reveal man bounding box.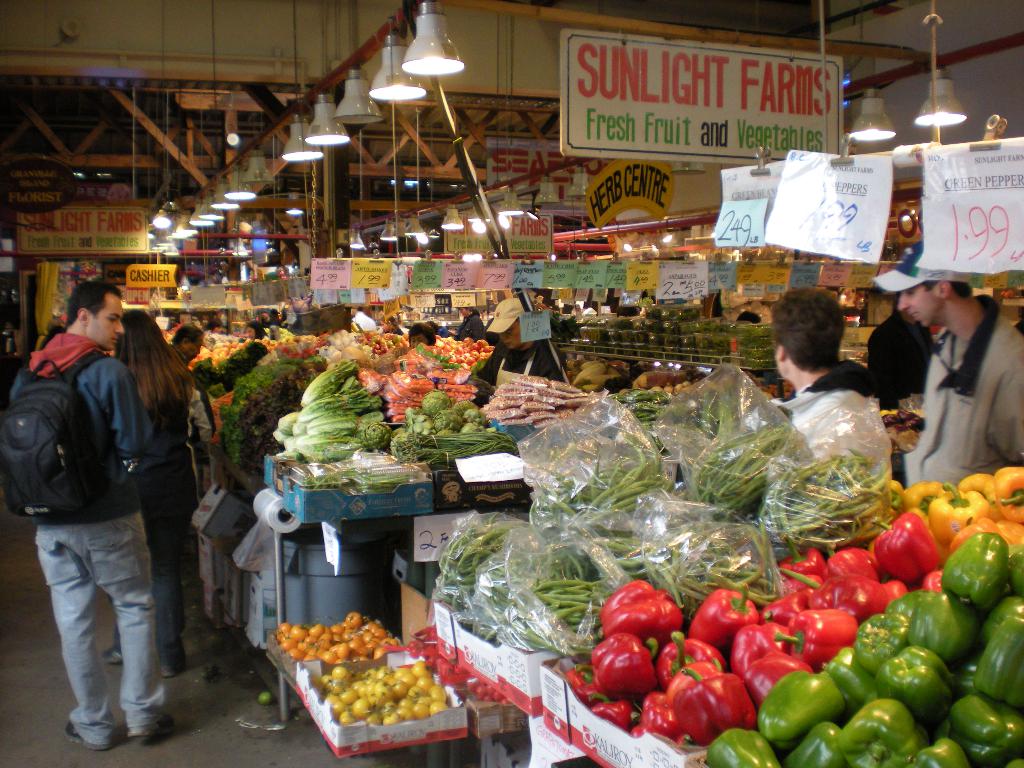
Revealed: rect(868, 295, 939, 408).
